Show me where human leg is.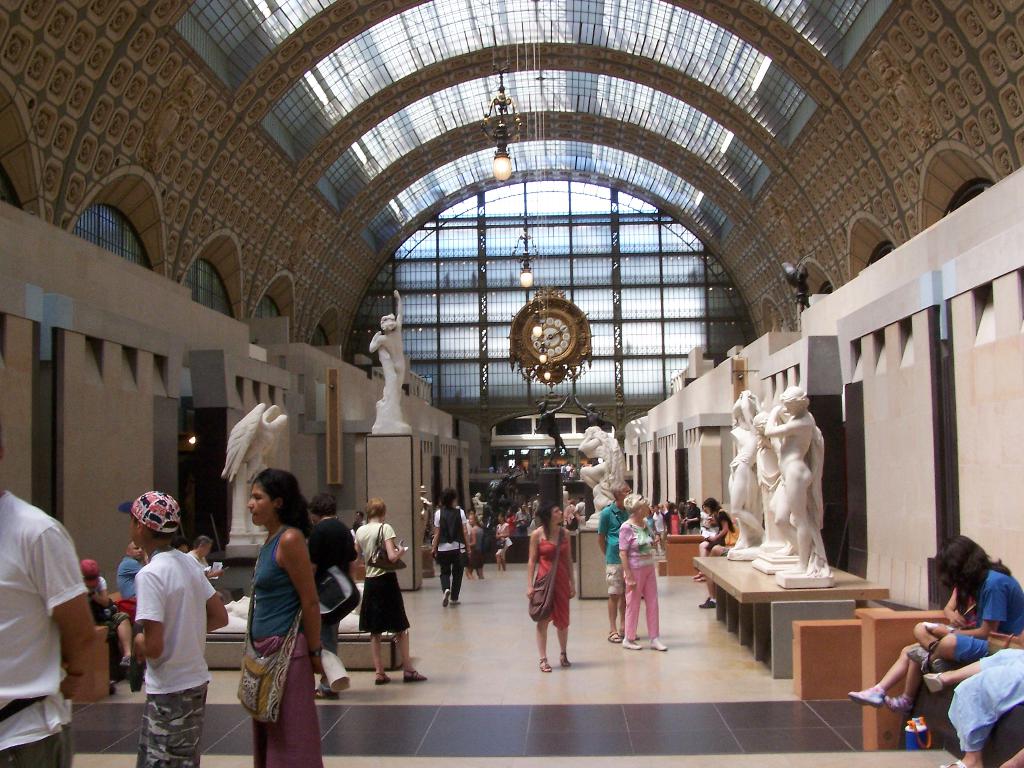
human leg is at 370:636:386:683.
